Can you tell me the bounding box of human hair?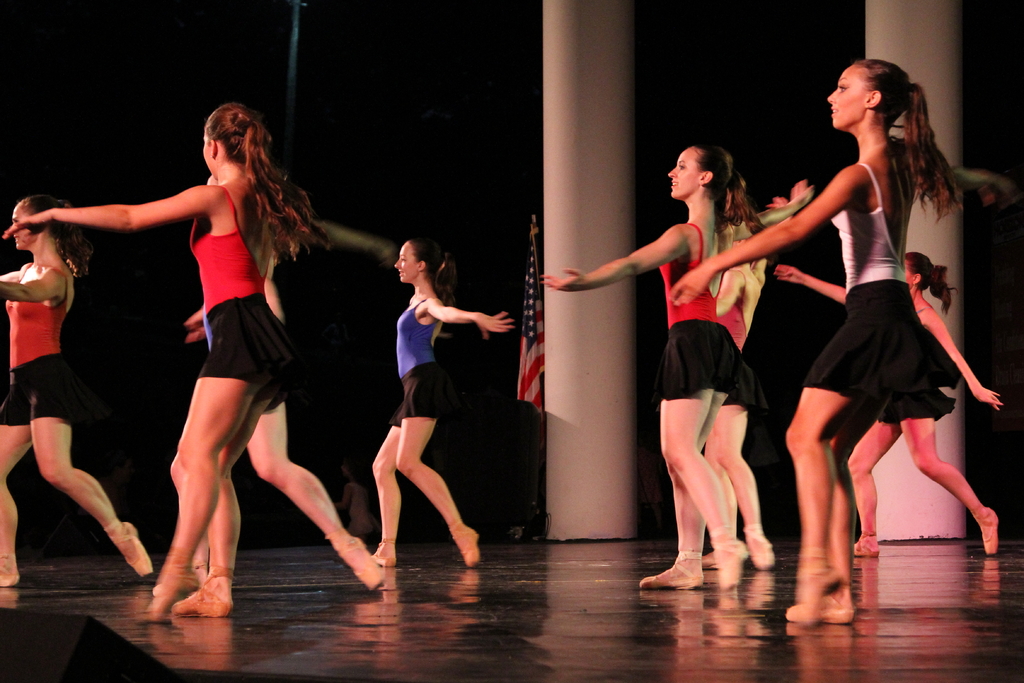
l=905, t=251, r=961, b=315.
